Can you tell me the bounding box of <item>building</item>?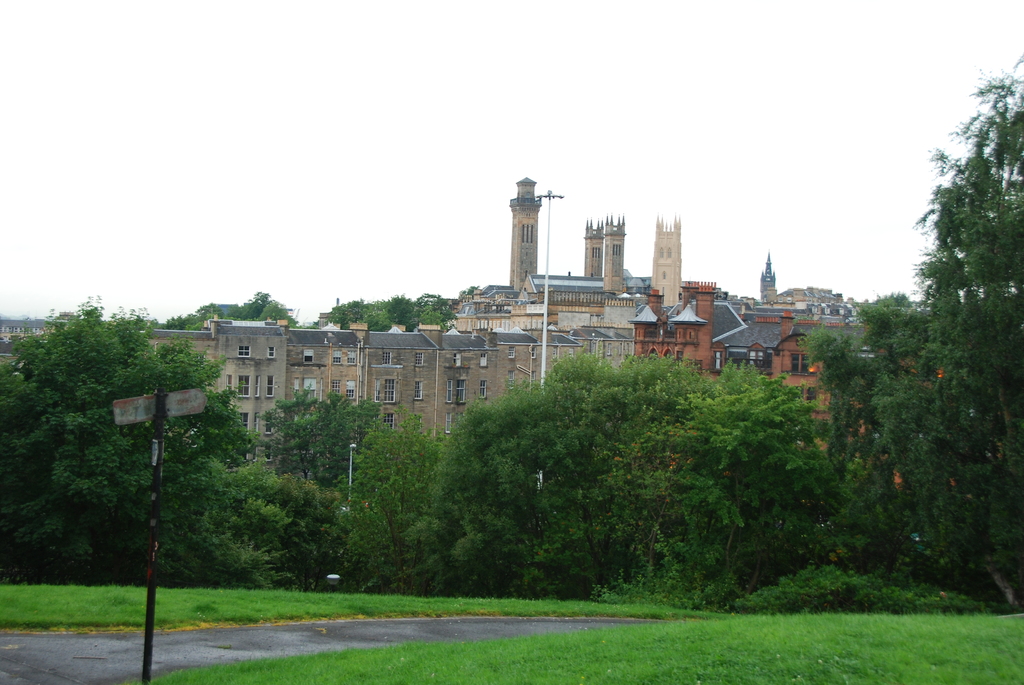
bbox=[648, 216, 683, 312].
